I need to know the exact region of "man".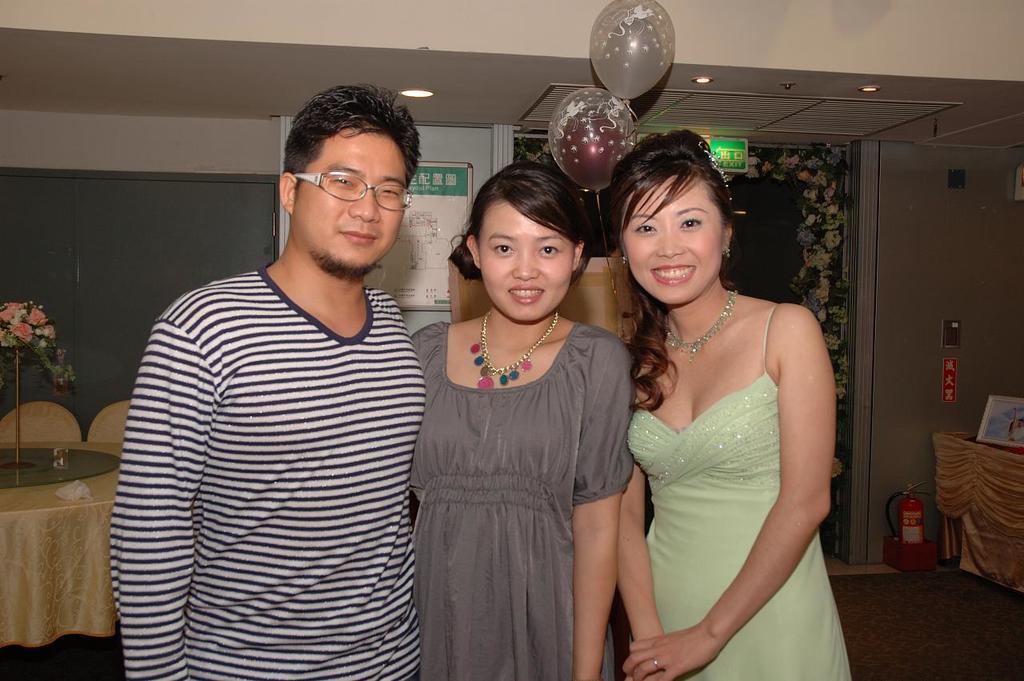
Region: rect(112, 73, 455, 667).
